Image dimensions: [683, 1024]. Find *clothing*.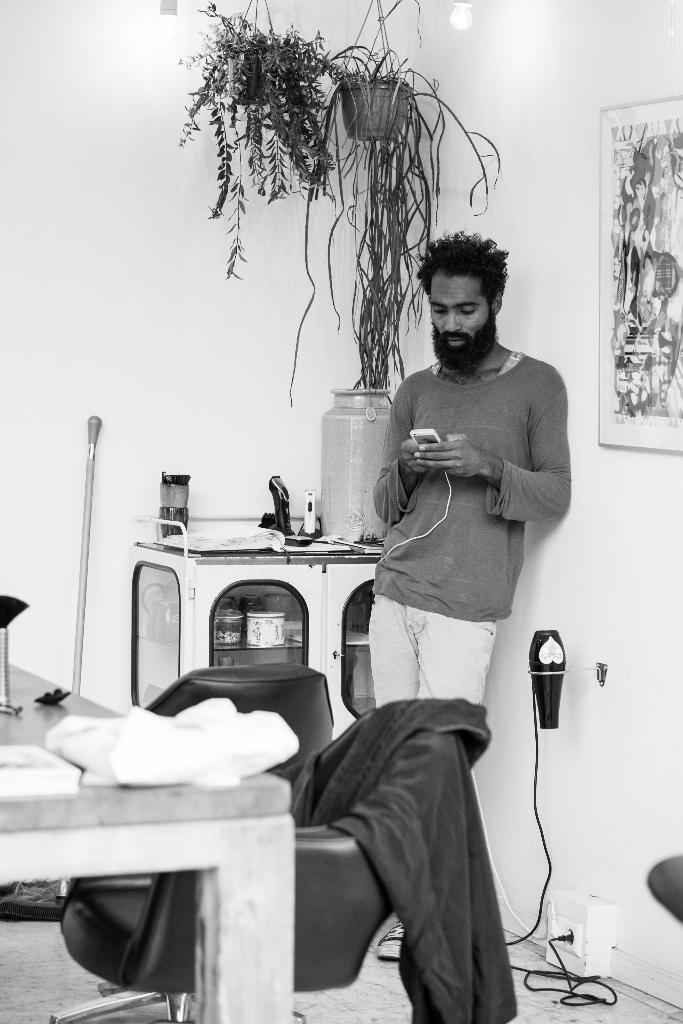
select_region(358, 302, 570, 742).
